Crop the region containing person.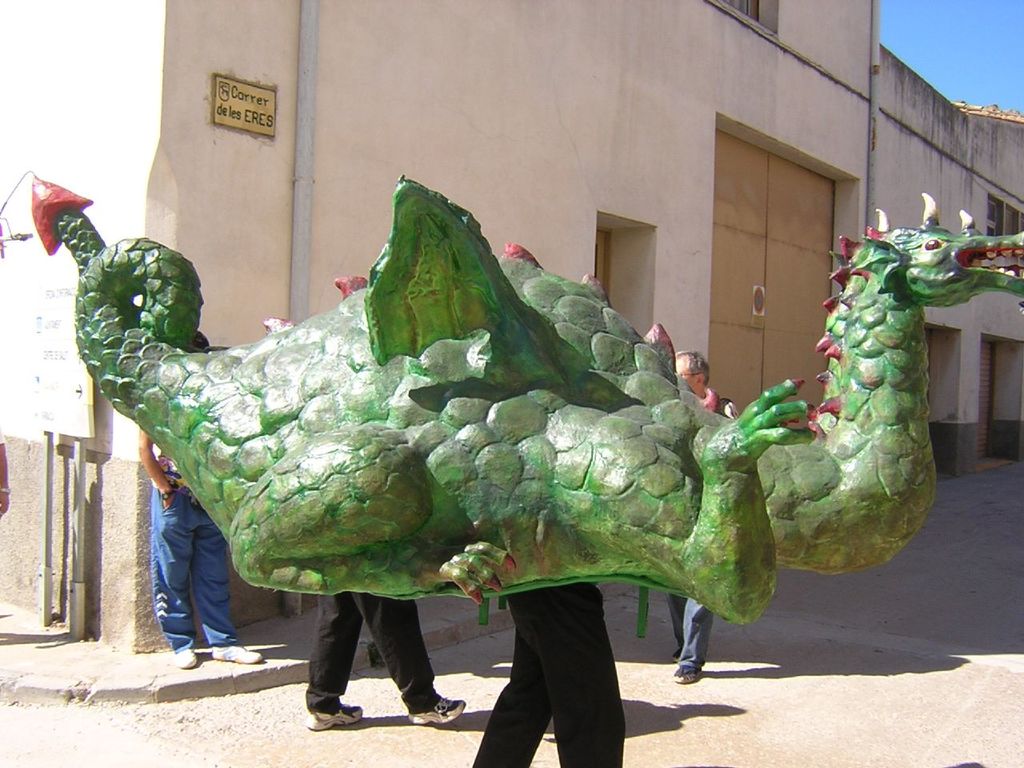
Crop region: (left=302, top=588, right=463, bottom=728).
